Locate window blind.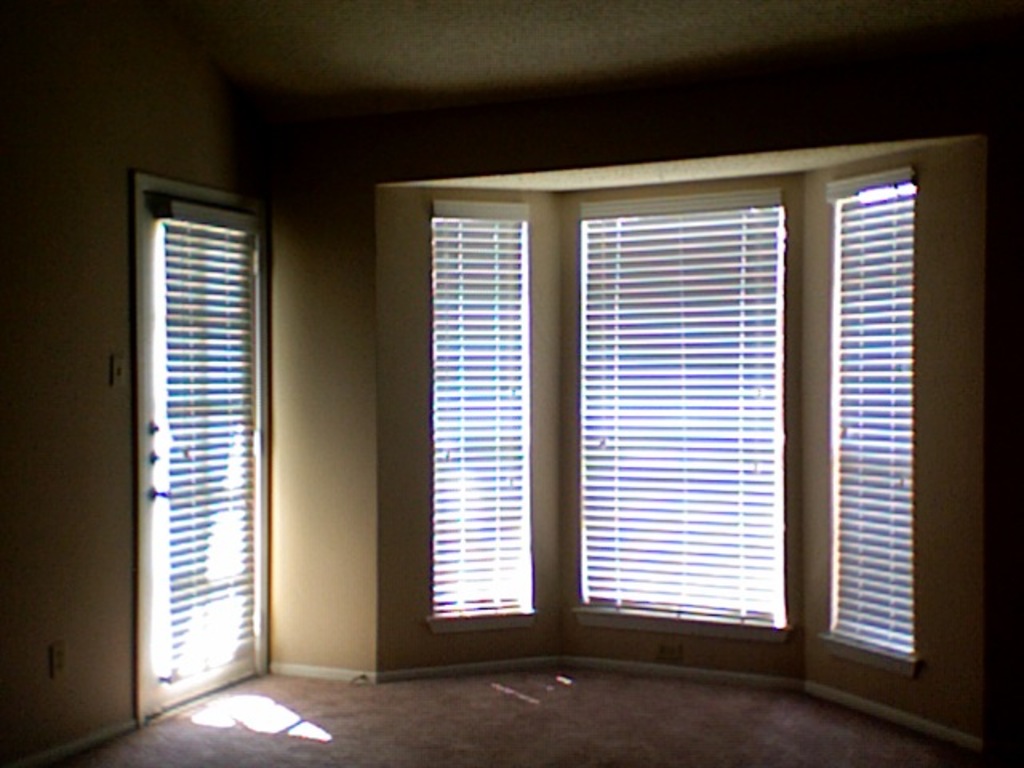
Bounding box: bbox=(421, 198, 541, 634).
